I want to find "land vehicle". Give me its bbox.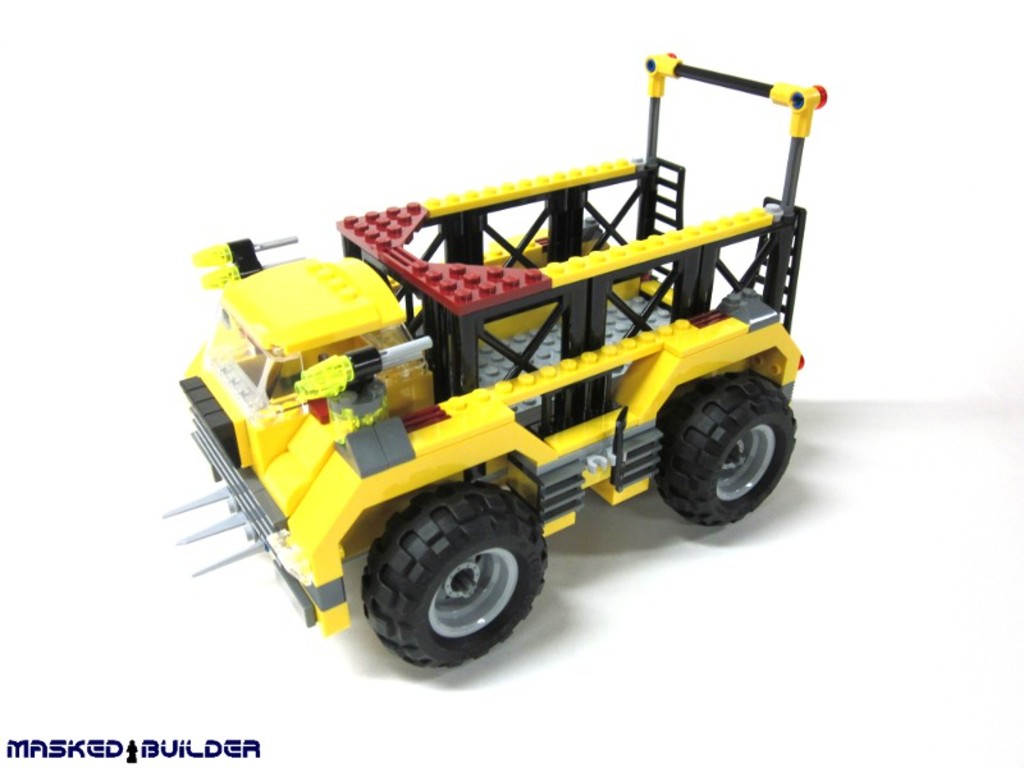
locate(163, 52, 827, 668).
